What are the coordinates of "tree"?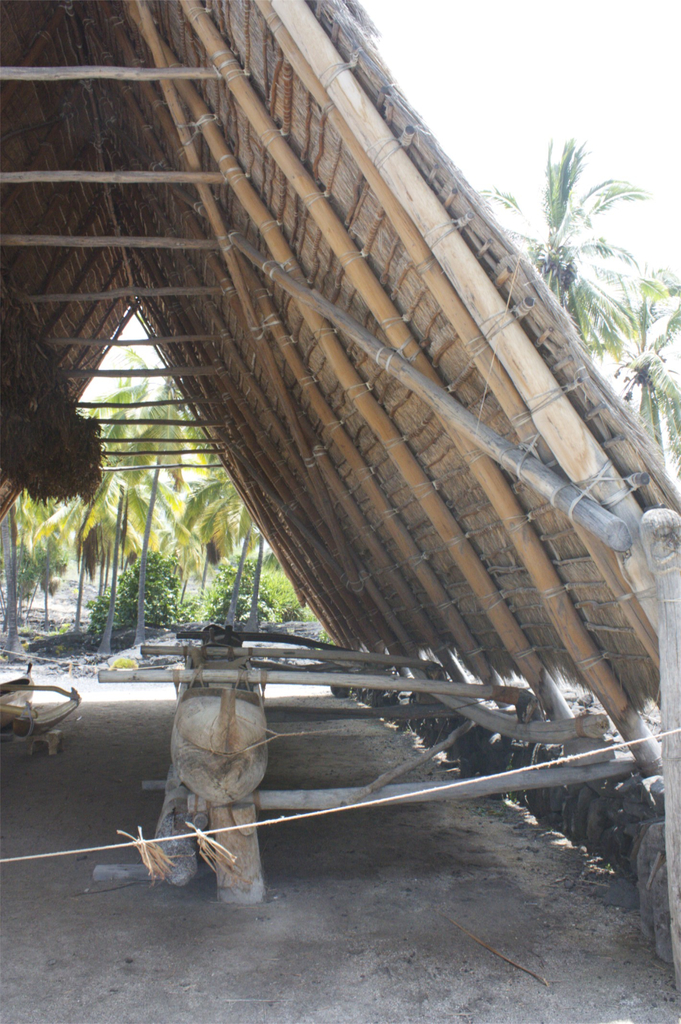
rect(0, 344, 317, 660).
